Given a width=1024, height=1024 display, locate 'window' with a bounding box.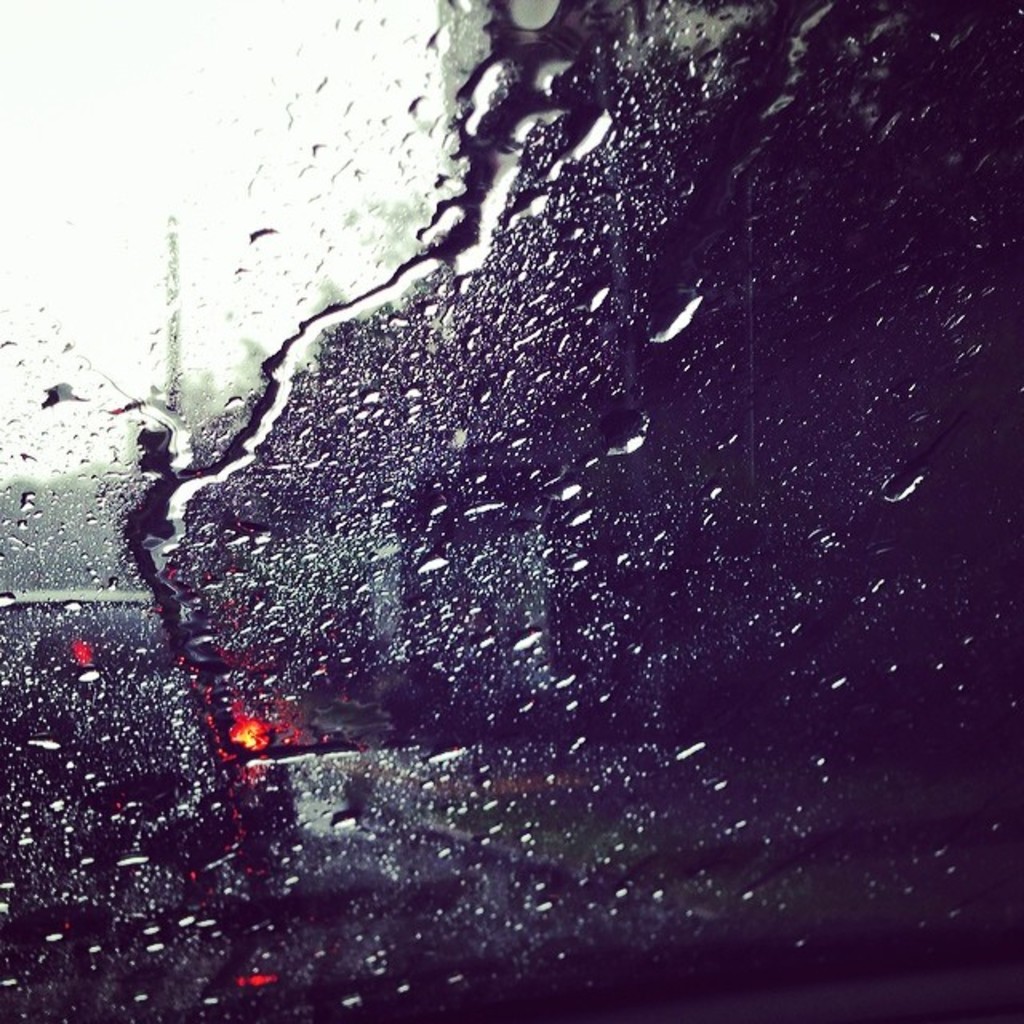
Located: l=0, t=0, r=1022, b=1022.
